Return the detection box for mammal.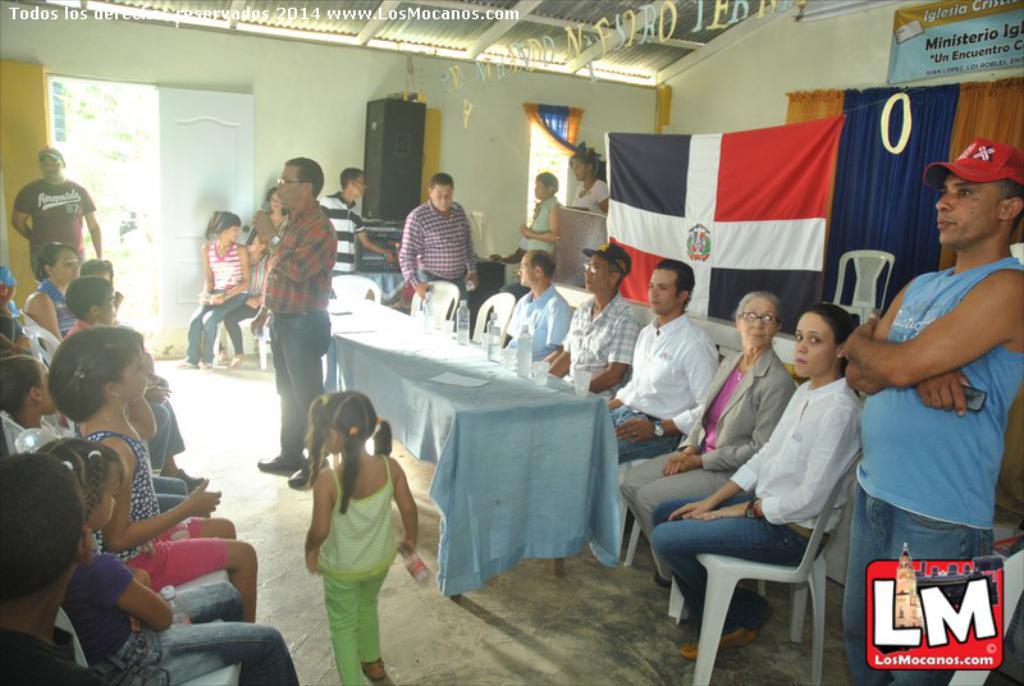
[833, 179, 1011, 636].
